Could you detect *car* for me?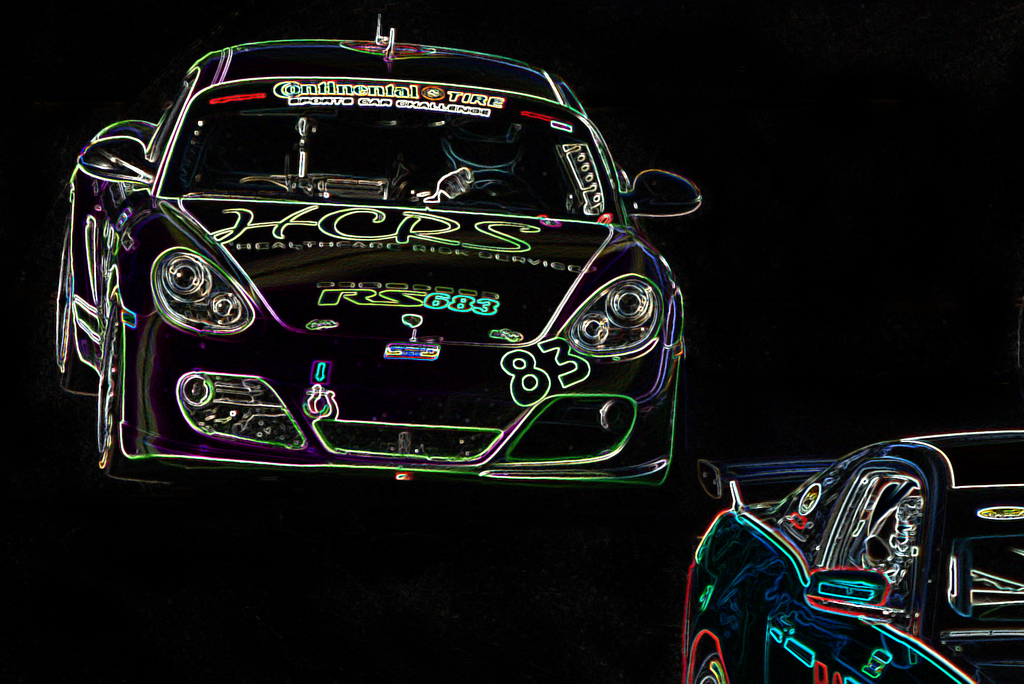
Detection result: locate(676, 426, 1023, 683).
